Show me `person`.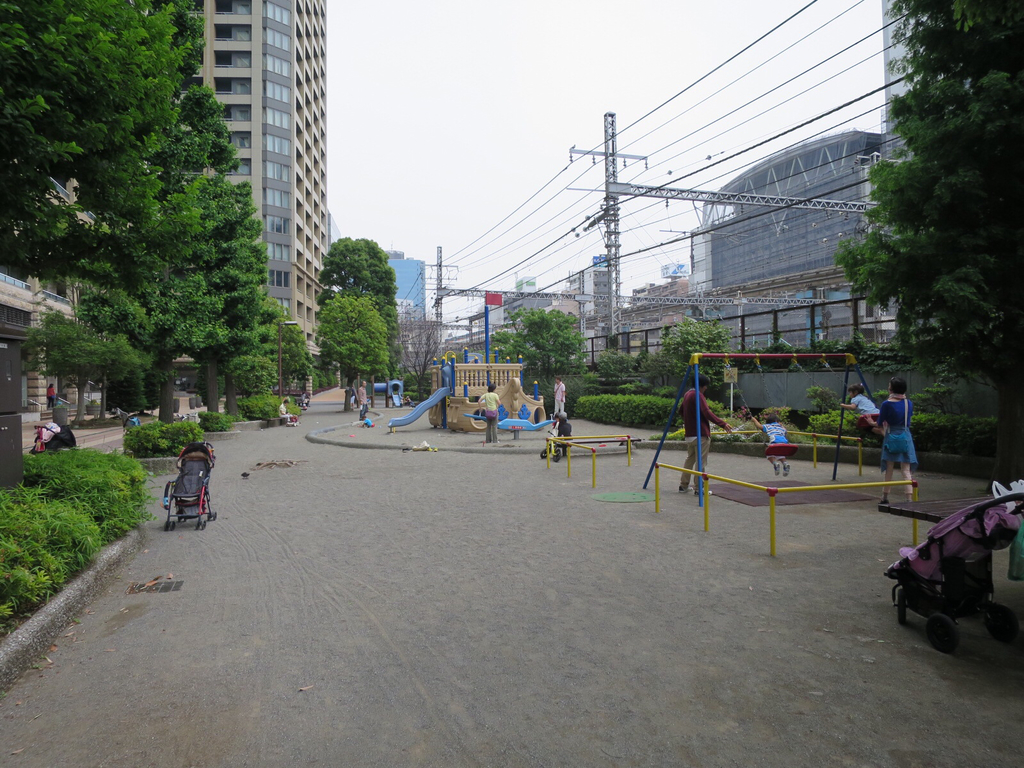
`person` is here: {"x1": 47, "y1": 384, "x2": 56, "y2": 408}.
